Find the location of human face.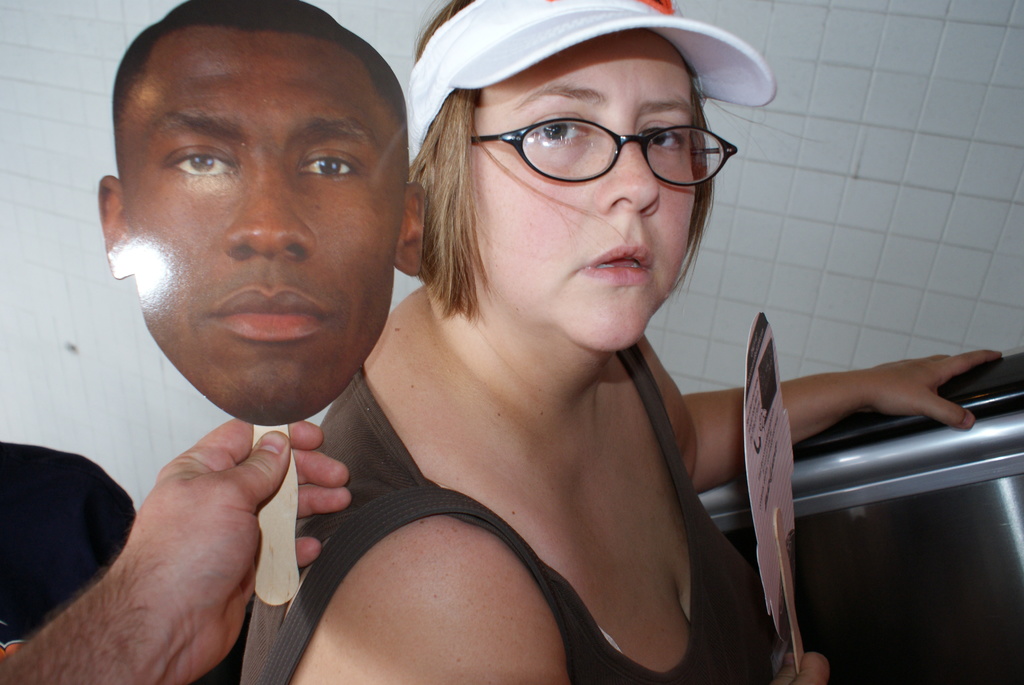
Location: 474:29:698:354.
